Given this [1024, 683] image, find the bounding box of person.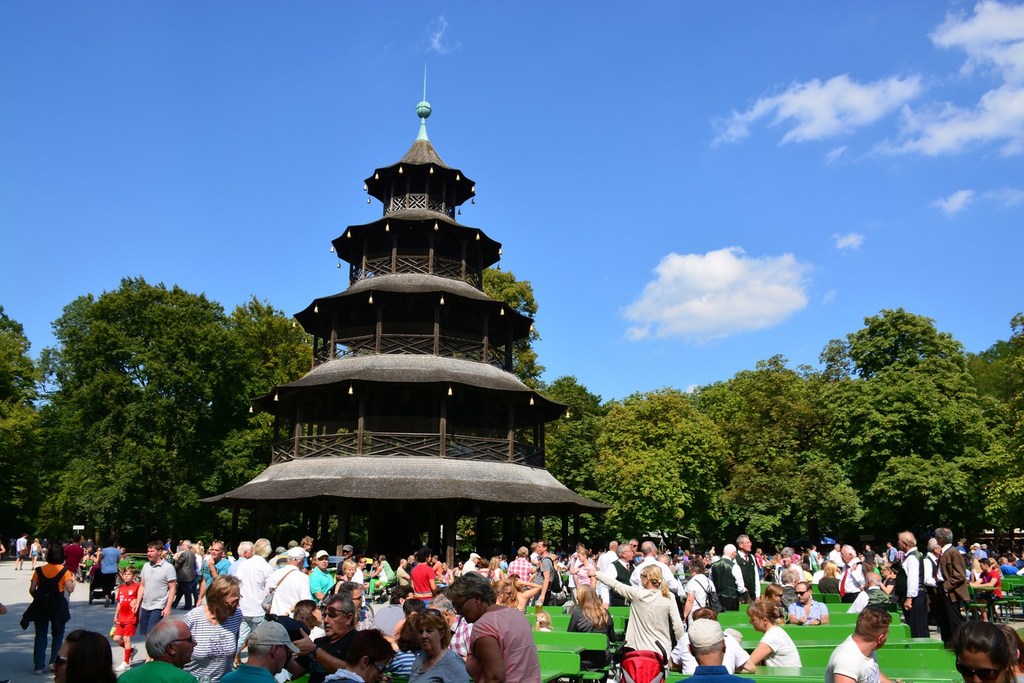
region(231, 537, 275, 615).
